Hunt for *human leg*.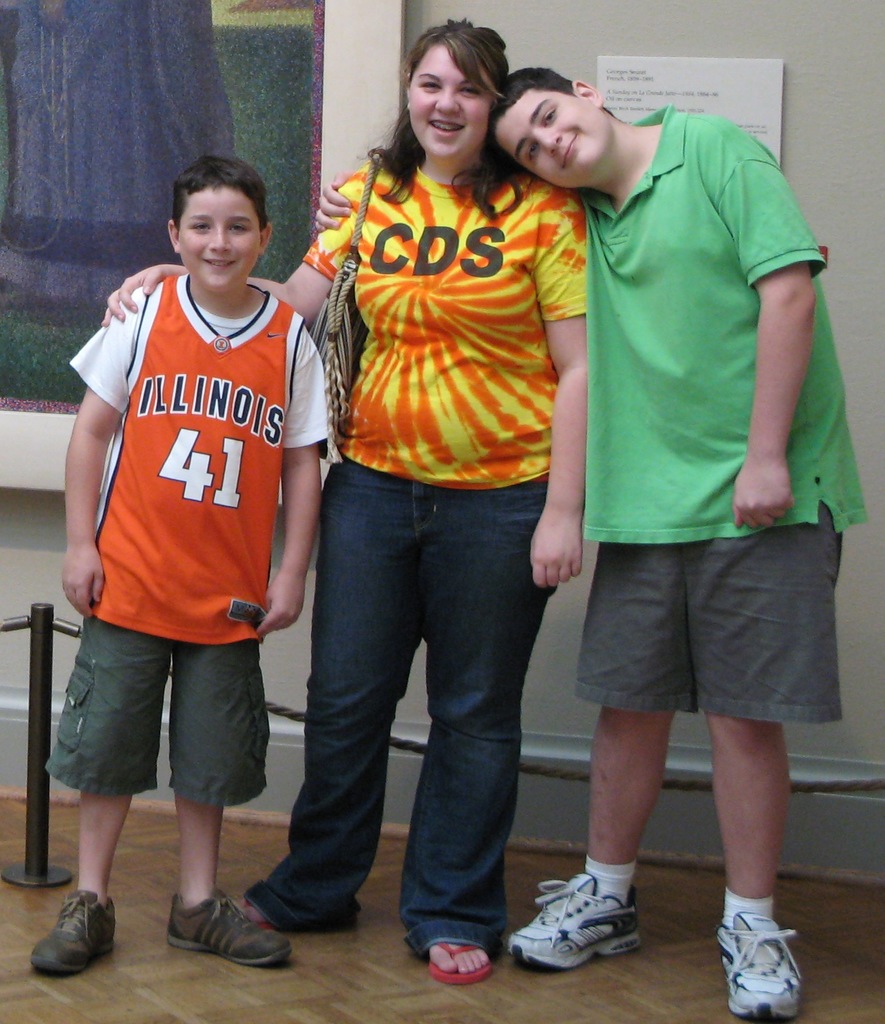
Hunted down at bbox=(690, 495, 832, 1023).
